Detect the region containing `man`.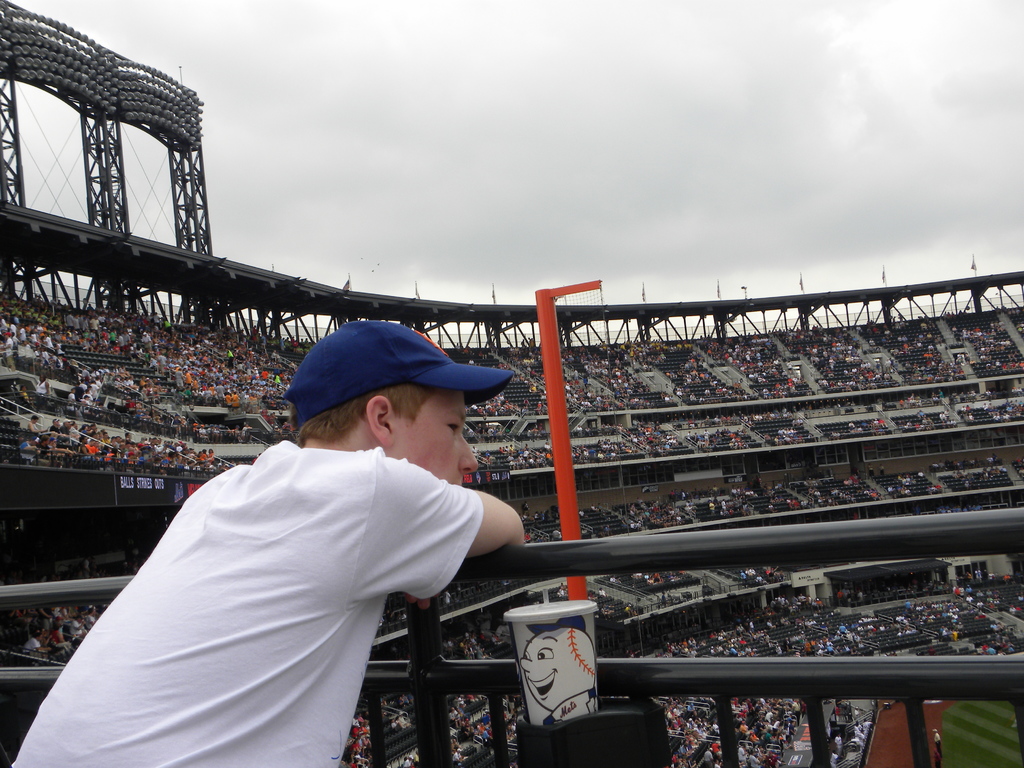
(left=936, top=732, right=943, bottom=757).
